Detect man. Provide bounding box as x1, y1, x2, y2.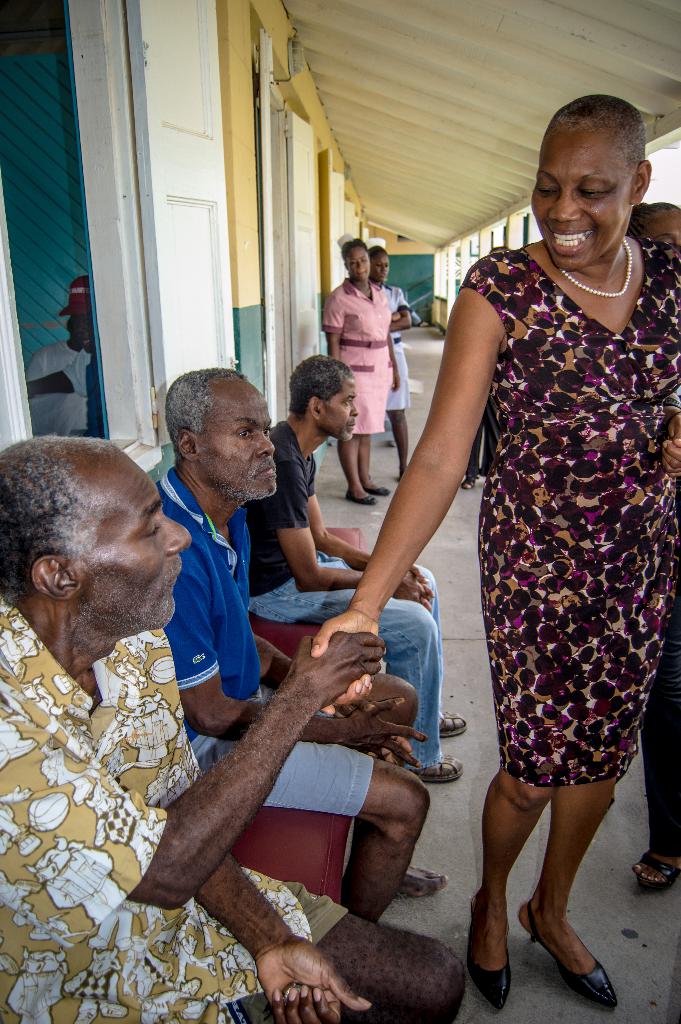
85, 275, 110, 441.
